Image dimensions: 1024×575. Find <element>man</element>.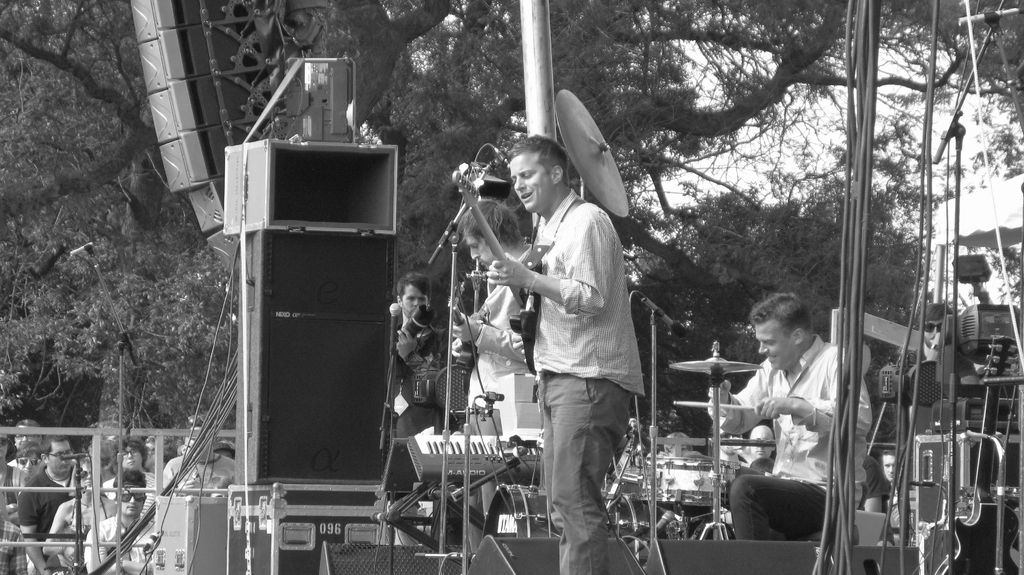
box(704, 291, 871, 542).
